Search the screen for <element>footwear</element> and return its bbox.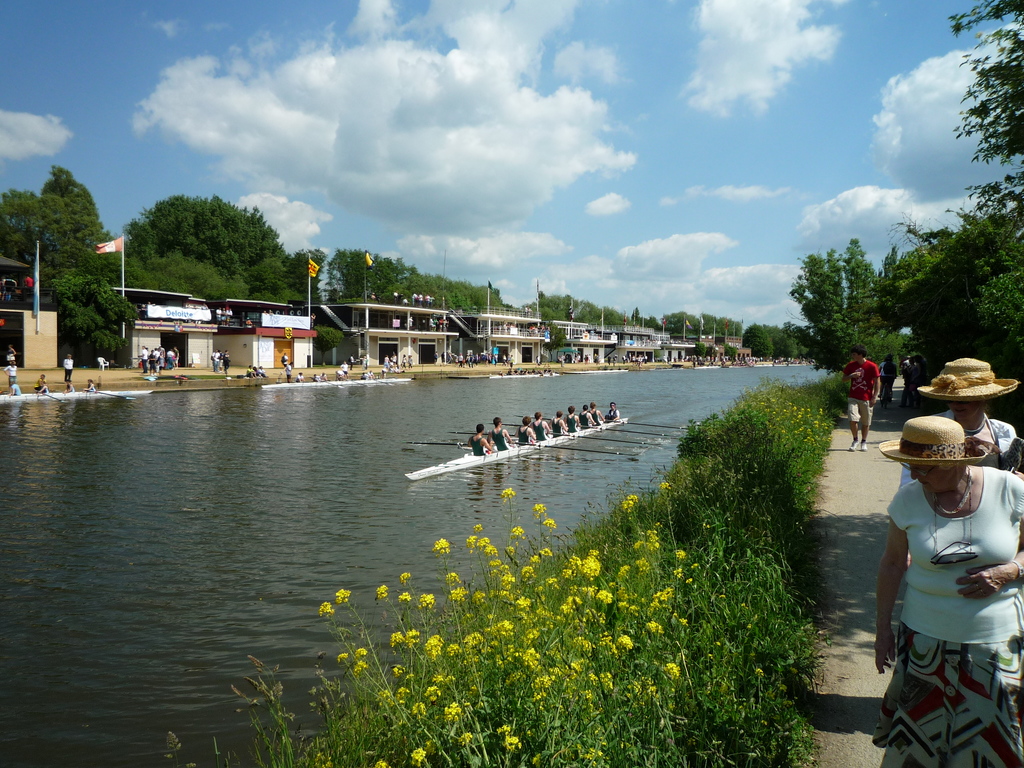
Found: bbox(586, 360, 588, 364).
